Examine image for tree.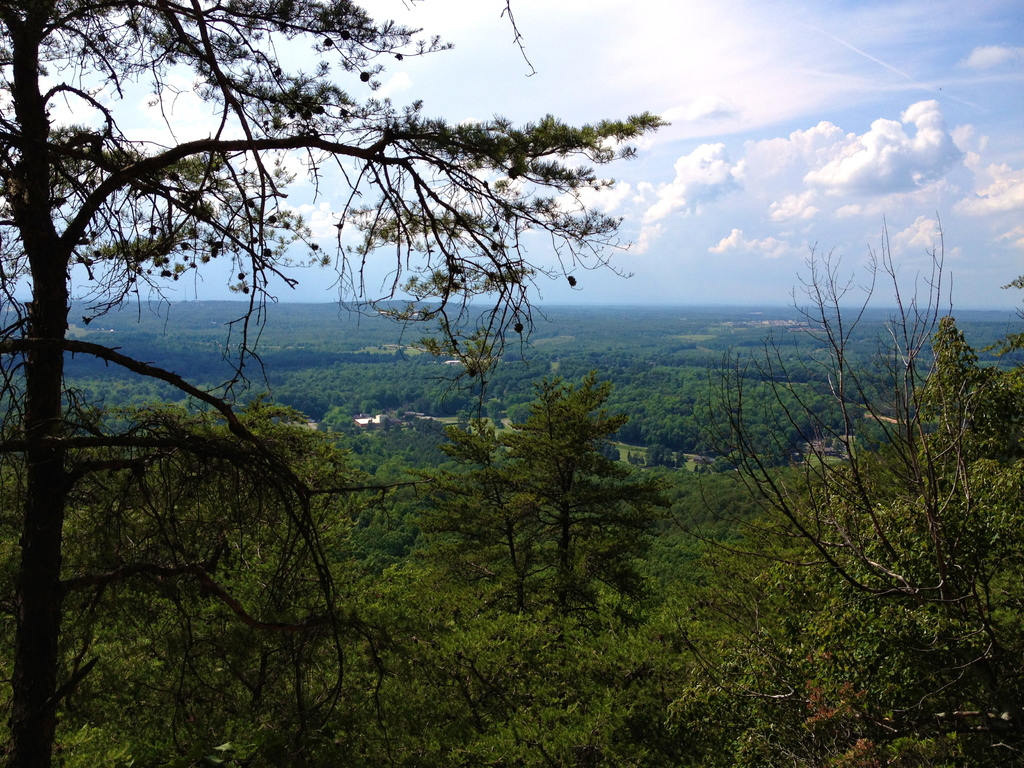
Examination result: (left=497, top=376, right=673, bottom=635).
